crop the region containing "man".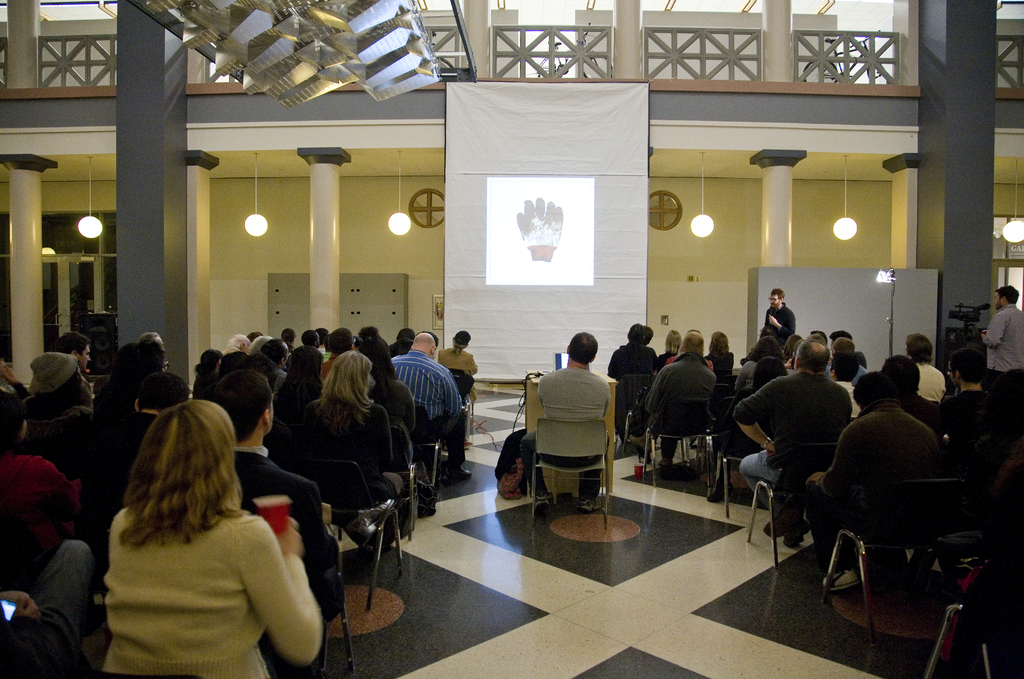
Crop region: box=[983, 284, 1023, 392].
